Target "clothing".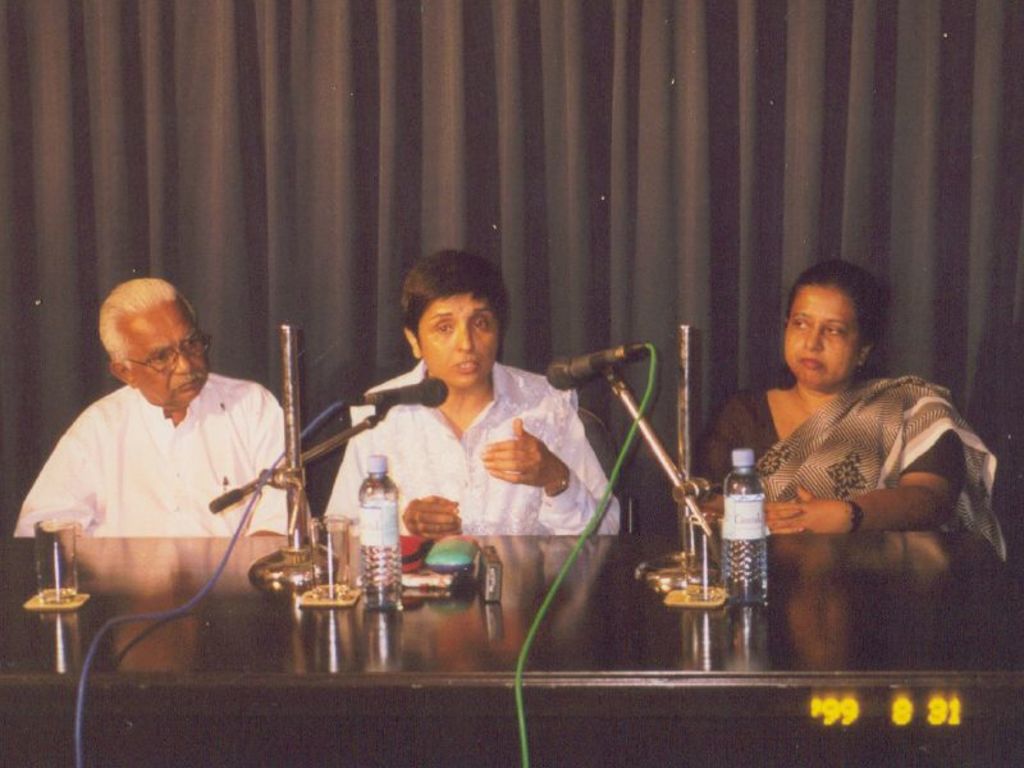
Target region: (699,387,991,529).
